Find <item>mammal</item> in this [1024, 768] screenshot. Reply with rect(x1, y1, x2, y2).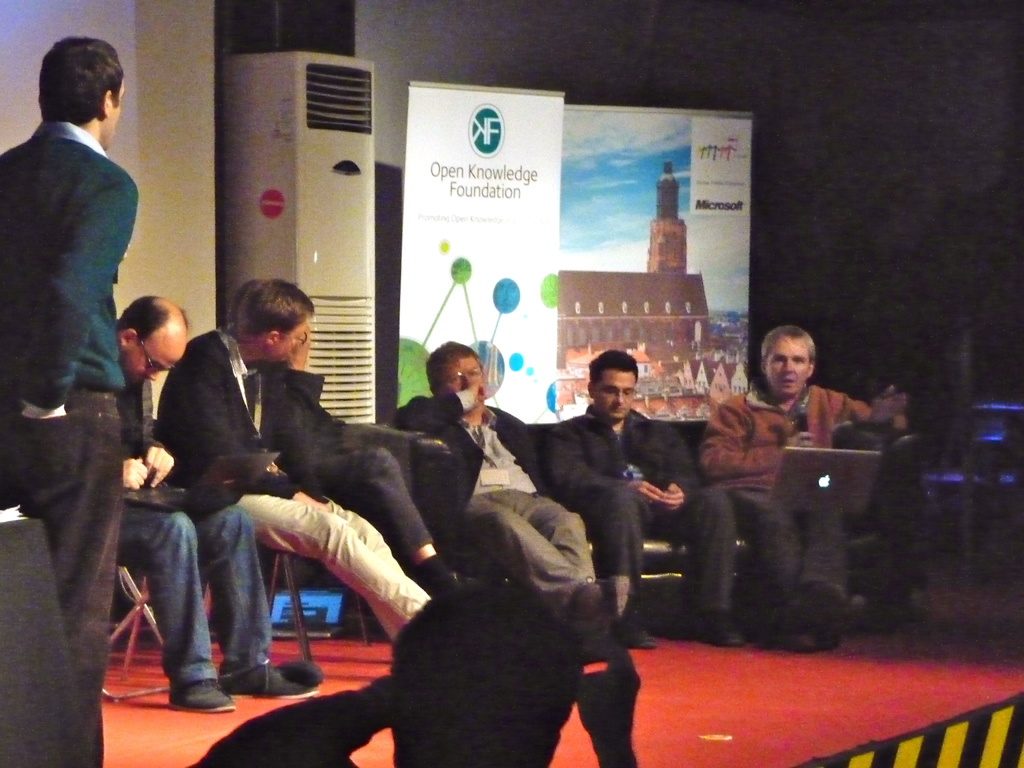
rect(152, 274, 438, 641).
